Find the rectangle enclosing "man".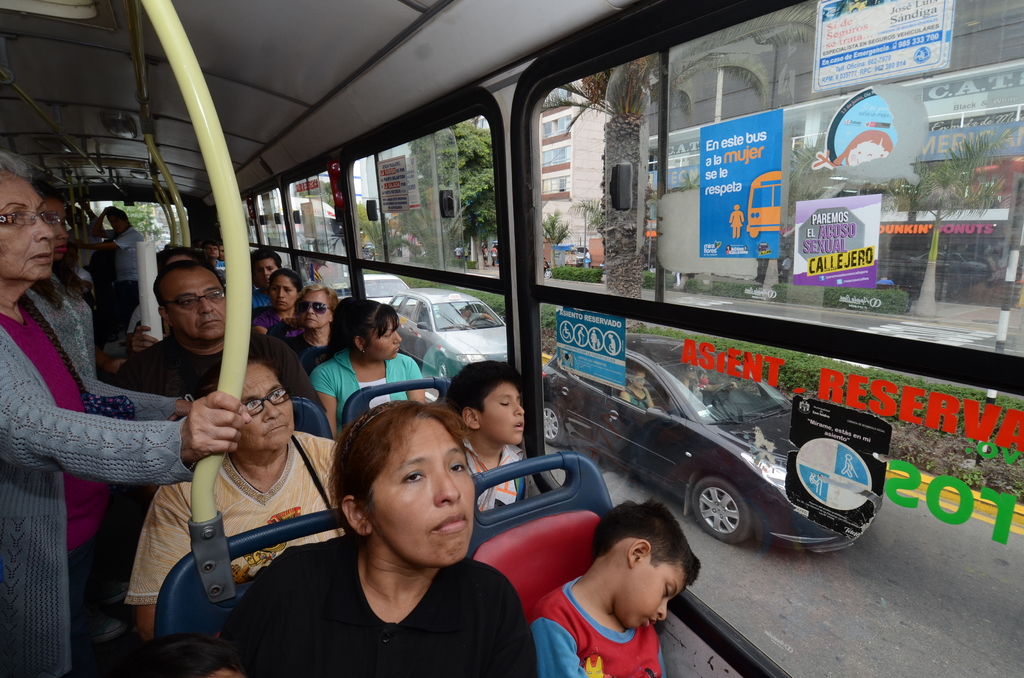
Rect(93, 249, 328, 569).
